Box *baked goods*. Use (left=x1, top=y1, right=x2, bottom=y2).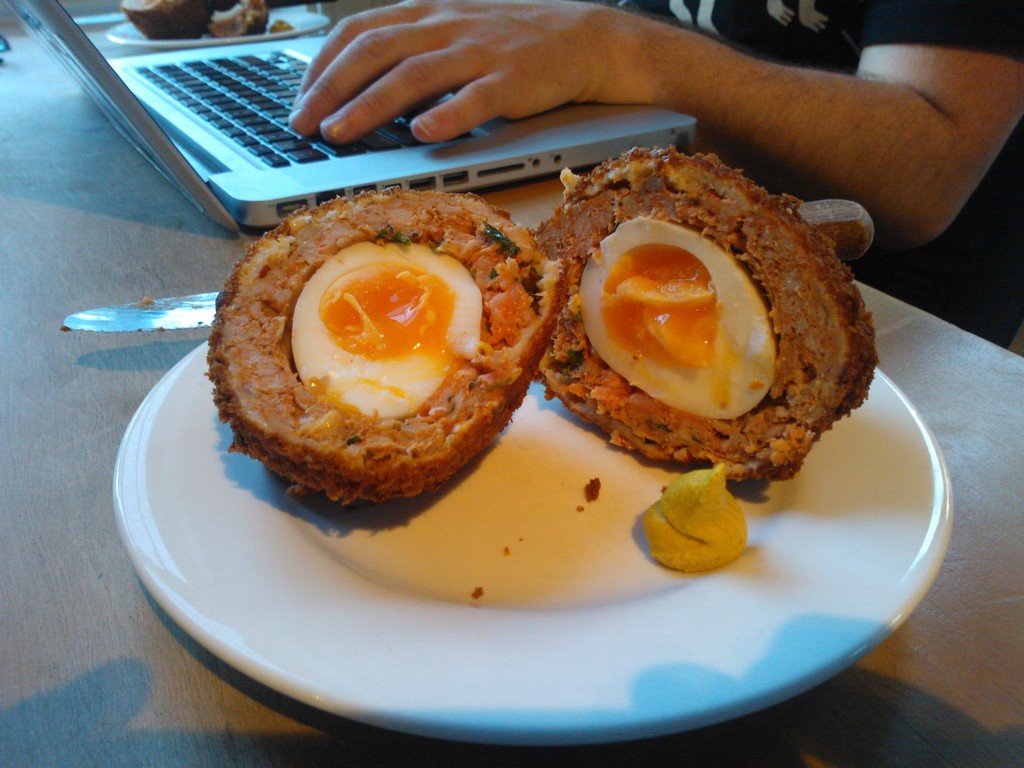
(left=543, top=148, right=875, bottom=479).
